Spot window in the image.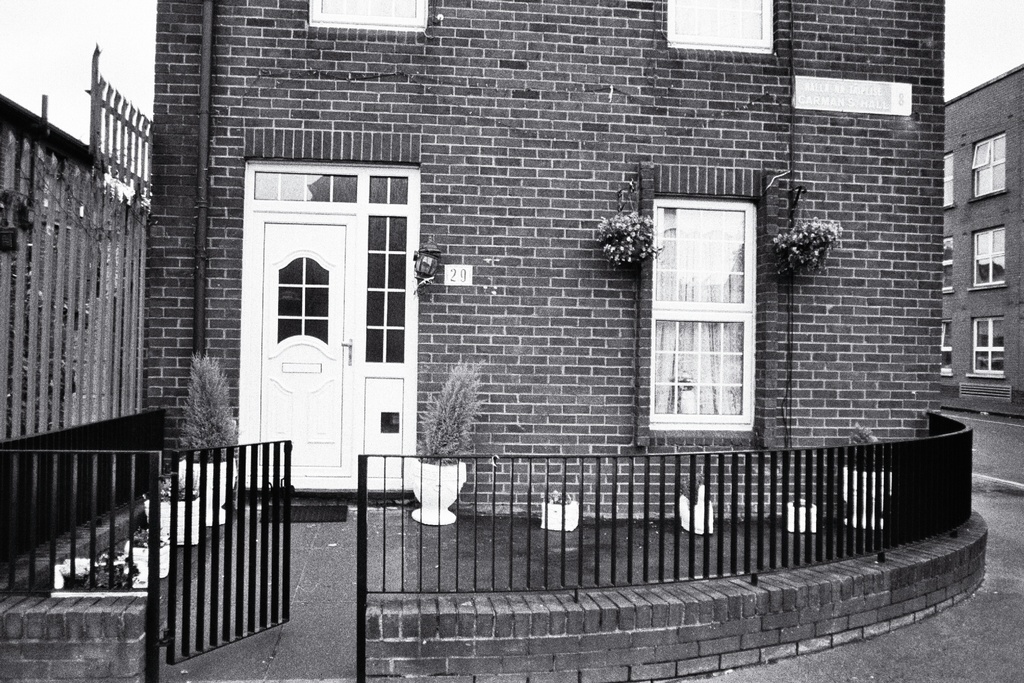
window found at [x1=968, y1=323, x2=1005, y2=375].
